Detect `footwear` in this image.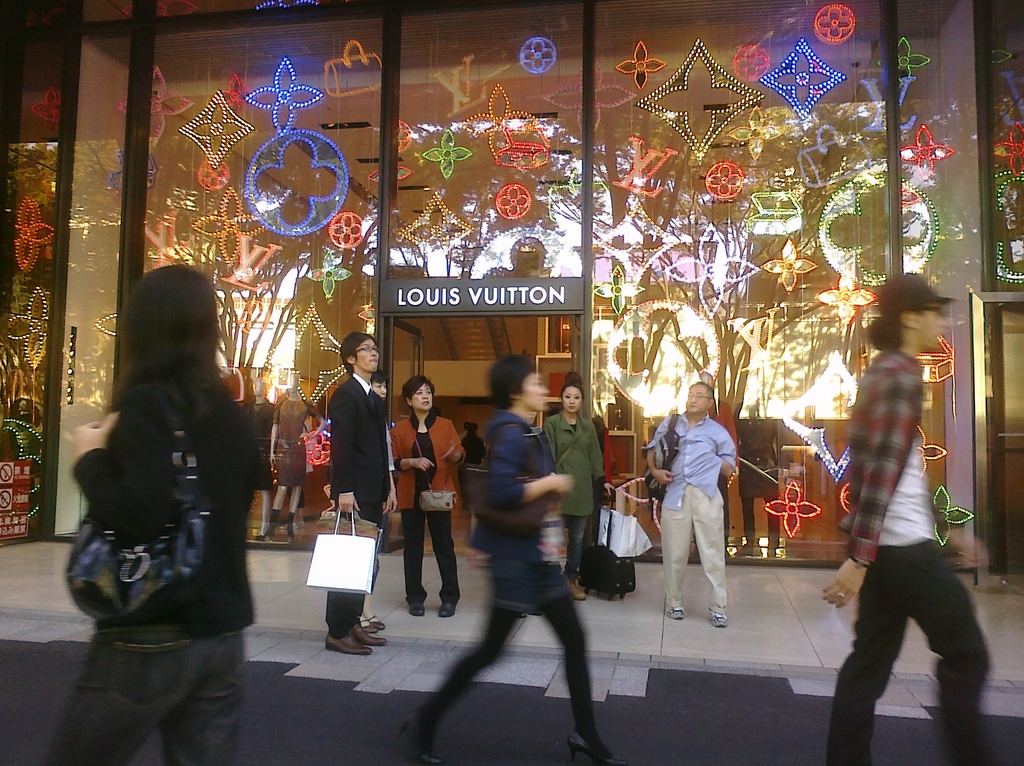
Detection: detection(401, 714, 442, 765).
